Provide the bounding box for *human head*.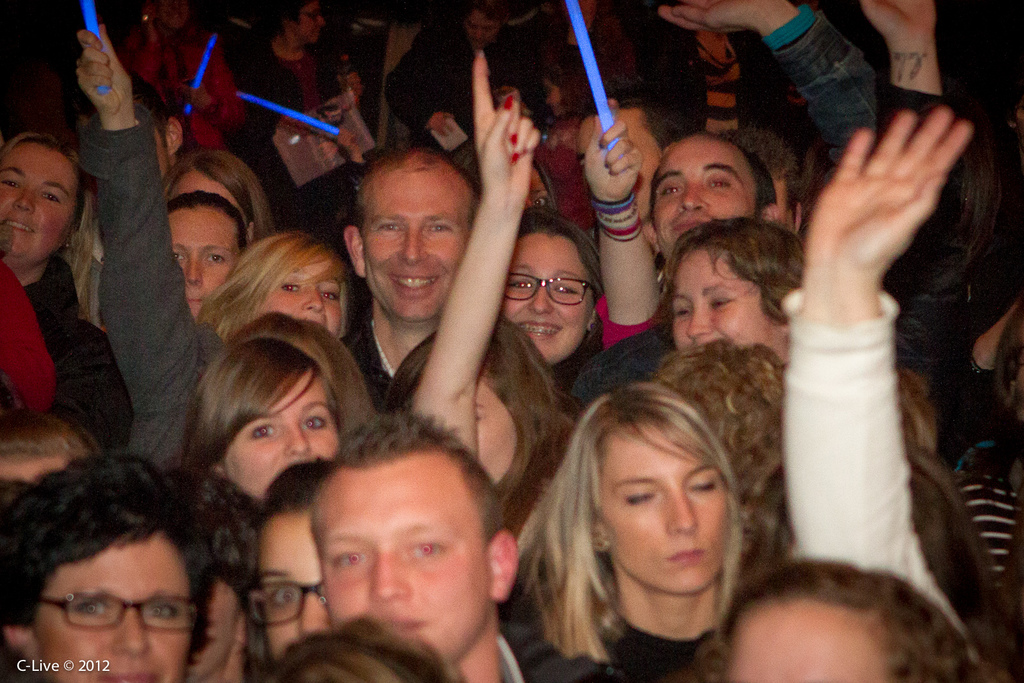
x1=0 y1=405 x2=101 y2=481.
